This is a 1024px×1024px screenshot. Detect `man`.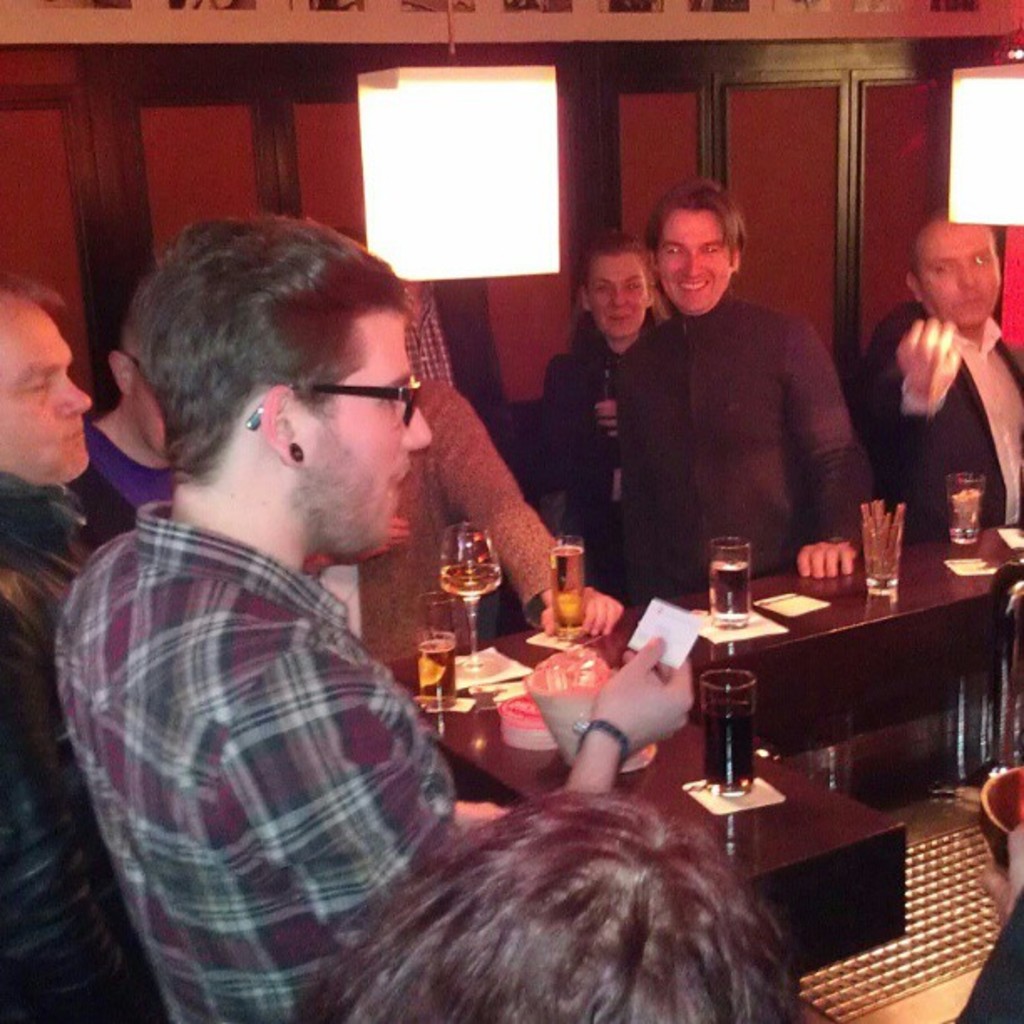
{"left": 301, "top": 378, "right": 619, "bottom": 666}.
